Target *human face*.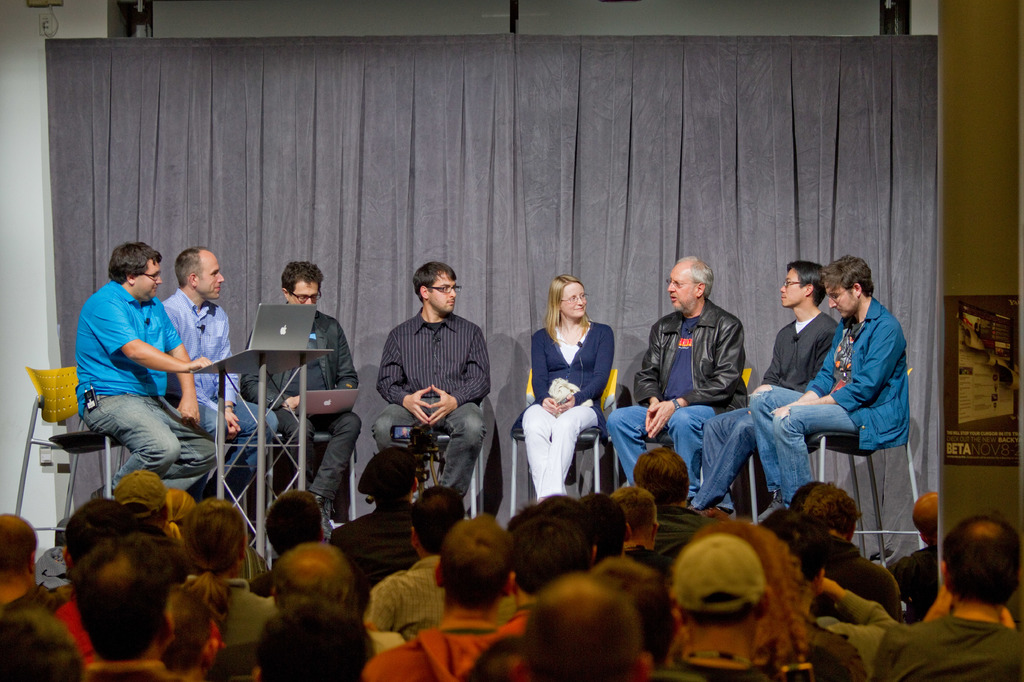
Target region: x1=666 y1=270 x2=710 y2=313.
